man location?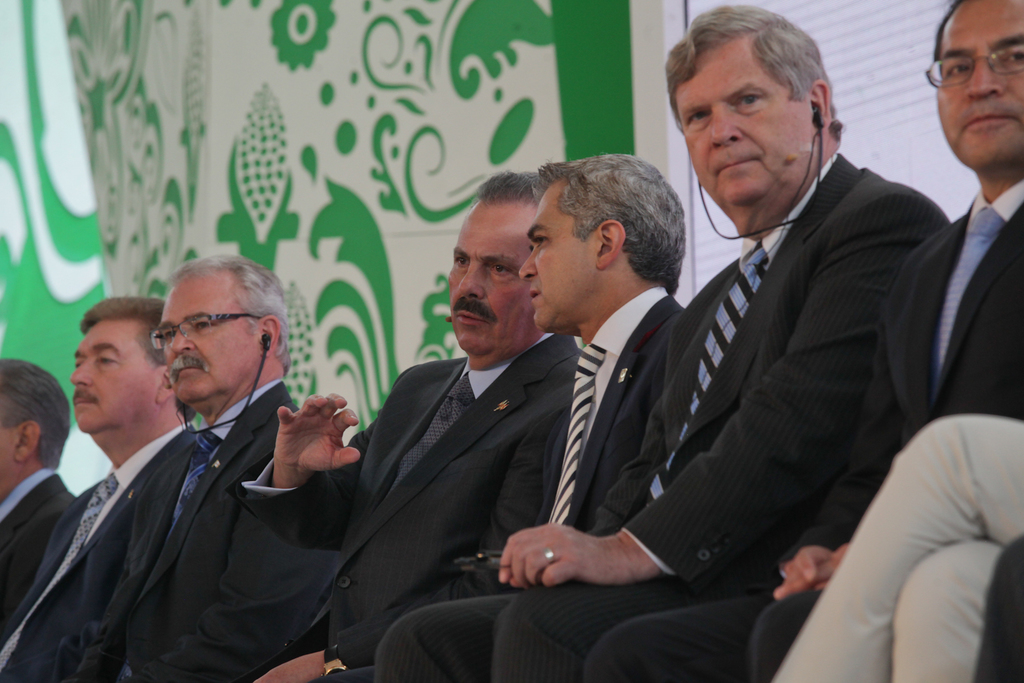
(left=0, top=359, right=70, bottom=622)
